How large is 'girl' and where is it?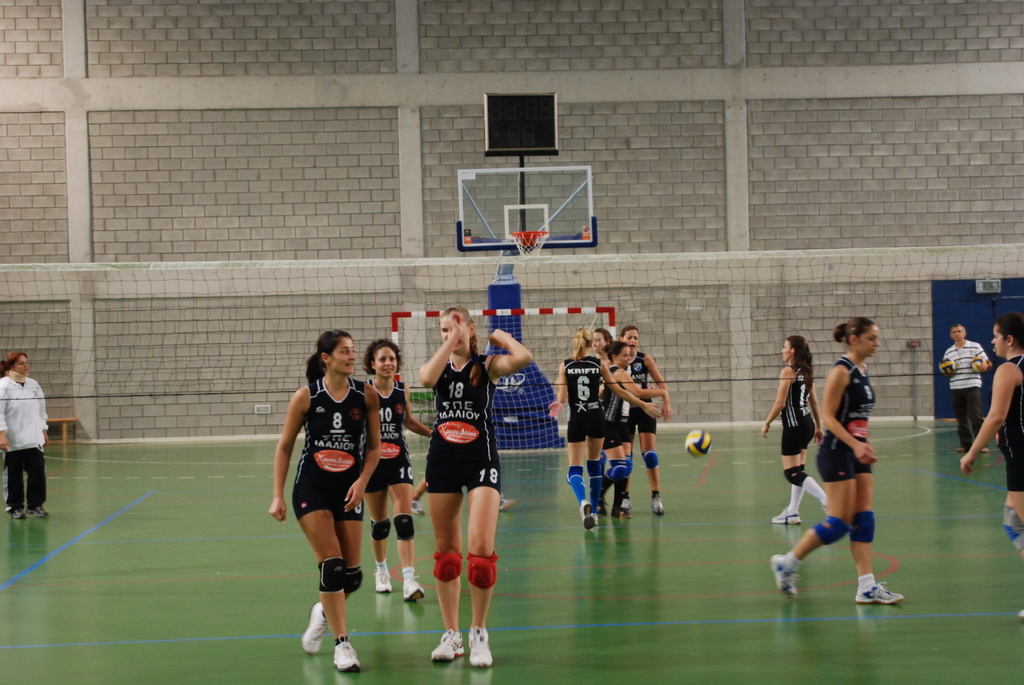
Bounding box: (x1=419, y1=307, x2=534, y2=666).
